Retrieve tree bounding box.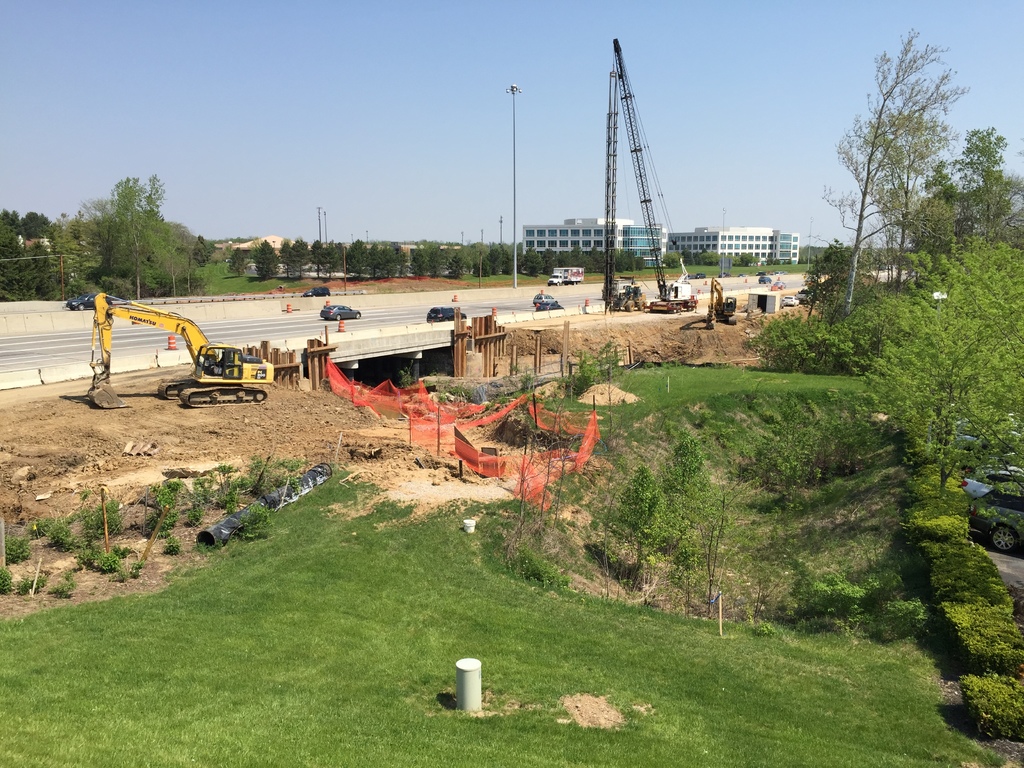
Bounding box: bbox(324, 235, 347, 266).
